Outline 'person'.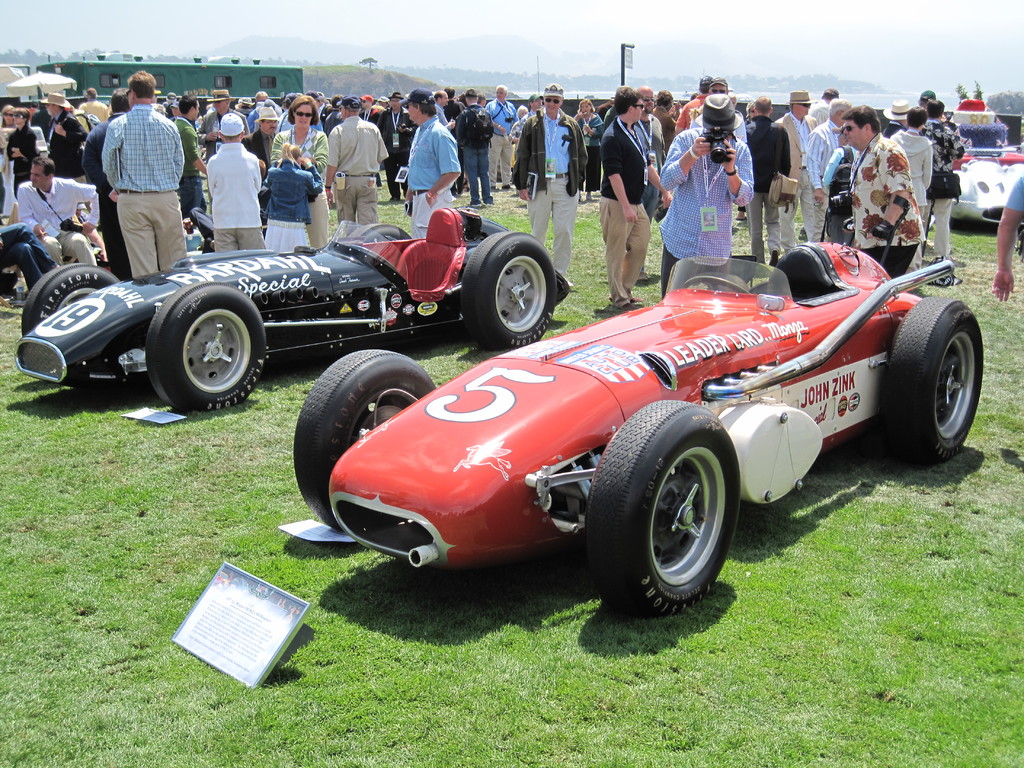
Outline: locate(252, 93, 276, 106).
